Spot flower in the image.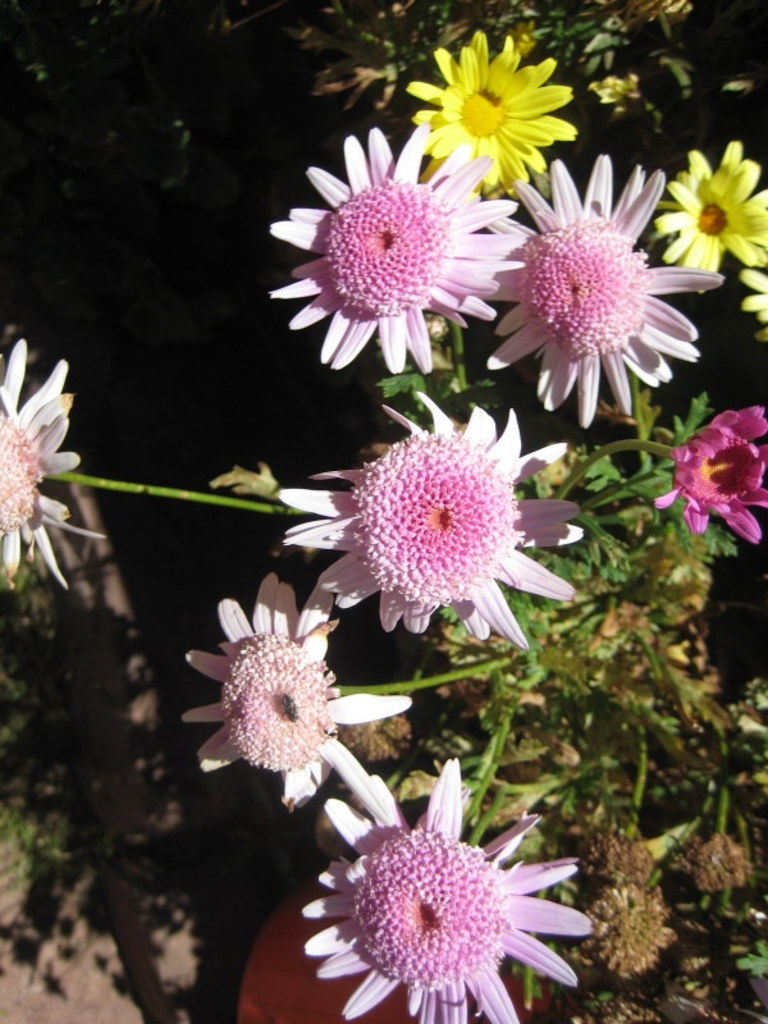
flower found at [x1=301, y1=755, x2=591, y2=1023].
